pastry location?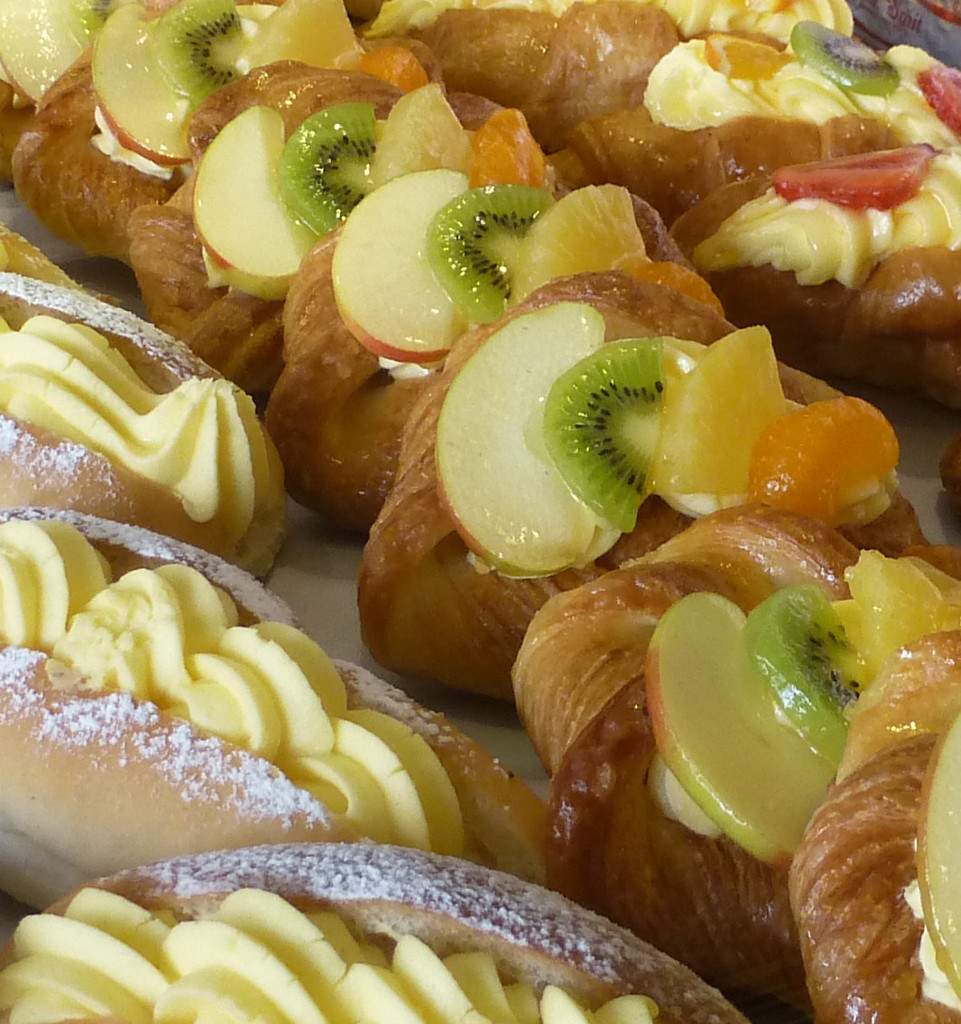
(0,229,274,554)
